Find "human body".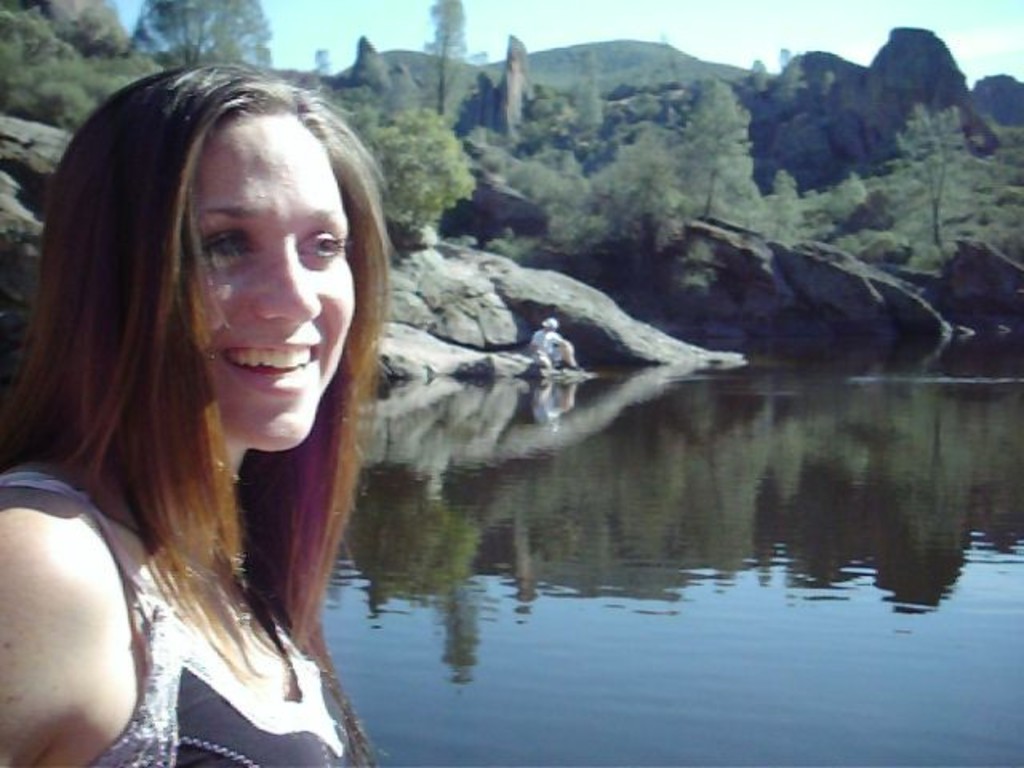
select_region(13, 46, 402, 767).
